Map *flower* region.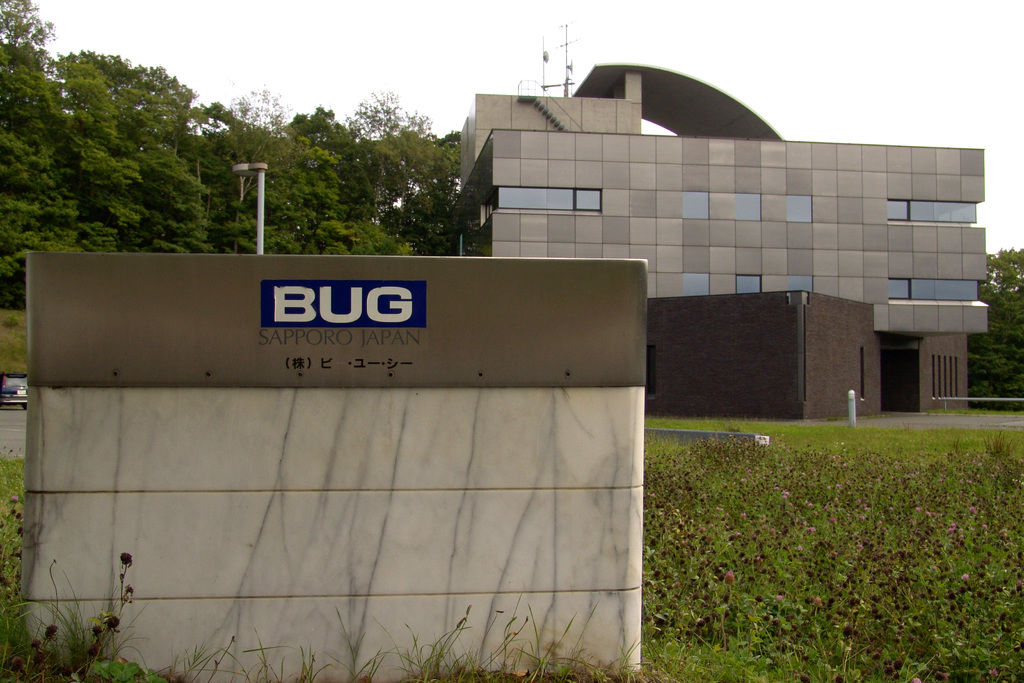
Mapped to <region>121, 549, 131, 566</region>.
